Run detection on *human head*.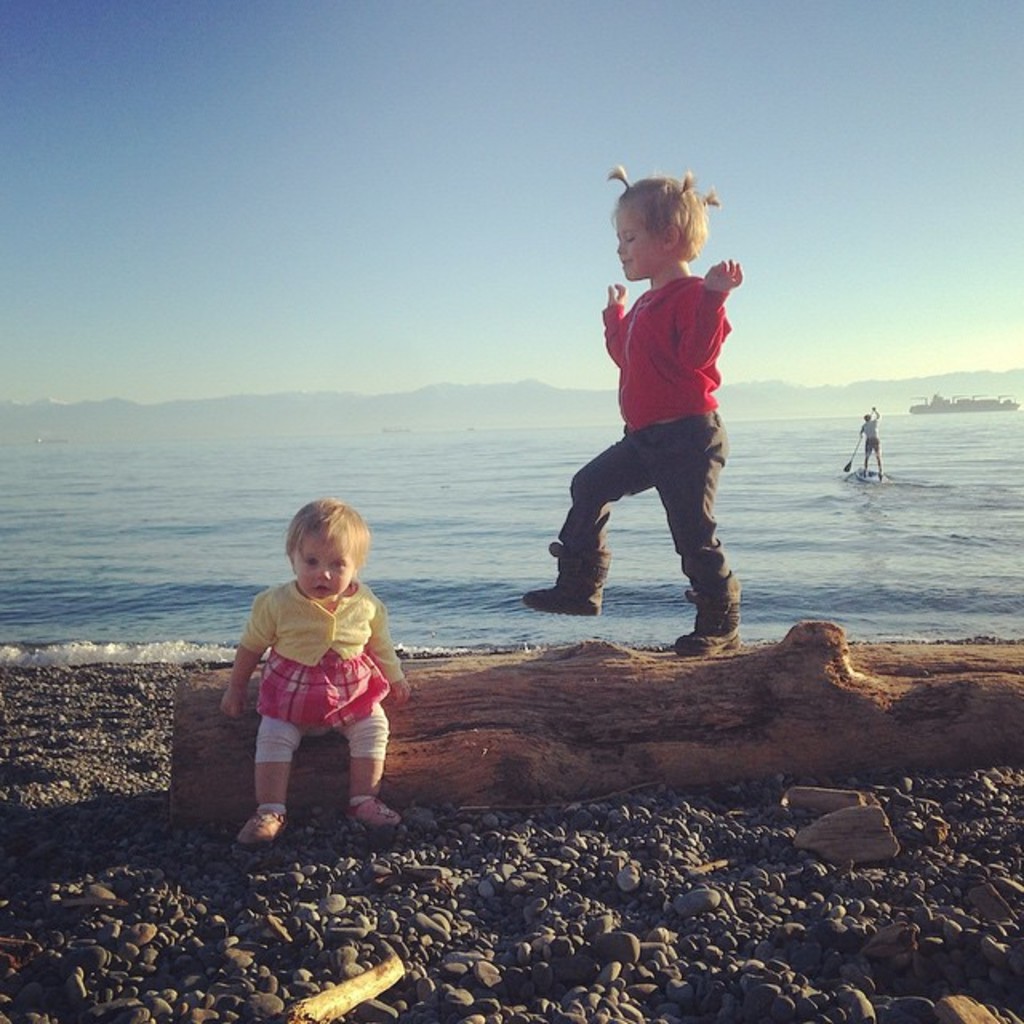
Result: [left=614, top=157, right=726, bottom=278].
